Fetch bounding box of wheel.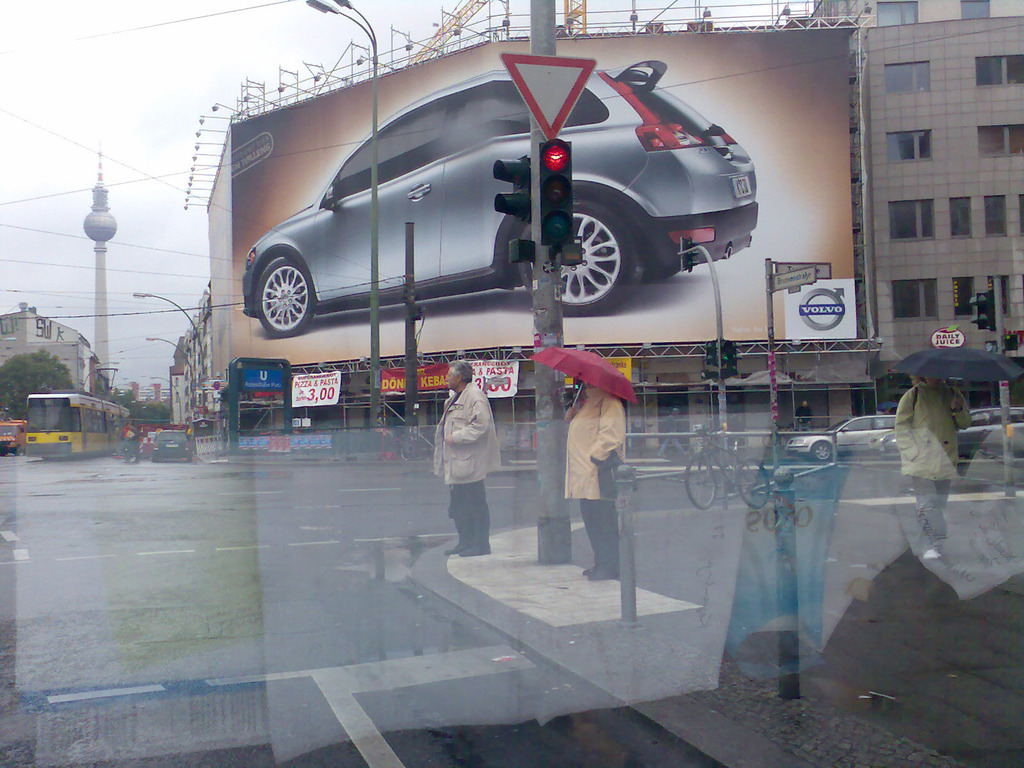
Bbox: locate(241, 231, 312, 337).
